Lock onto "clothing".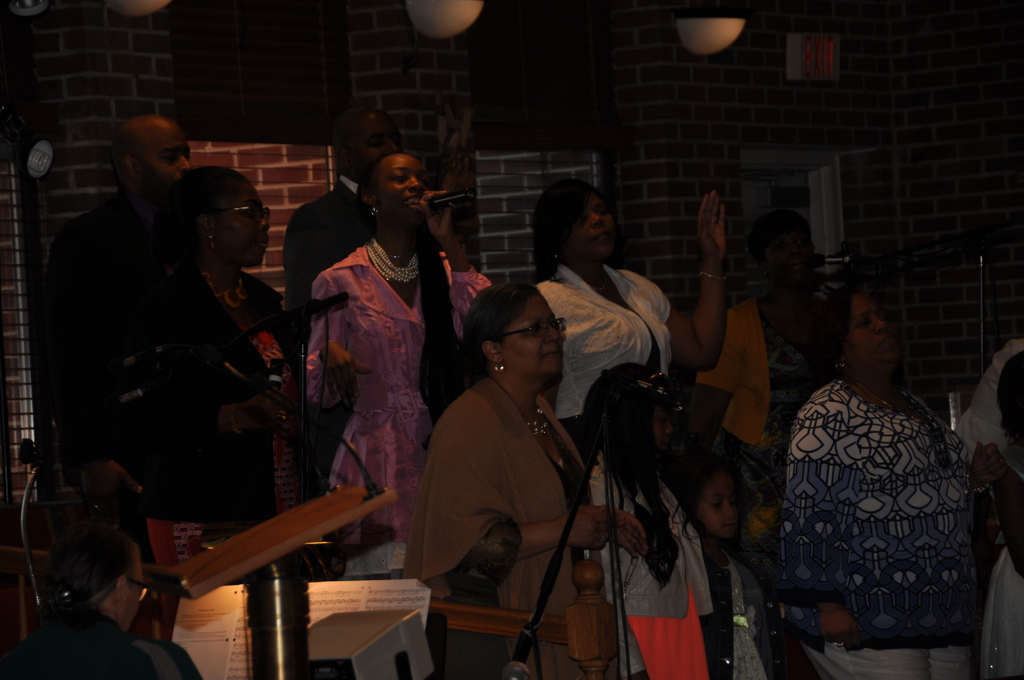
Locked: [594, 460, 715, 679].
